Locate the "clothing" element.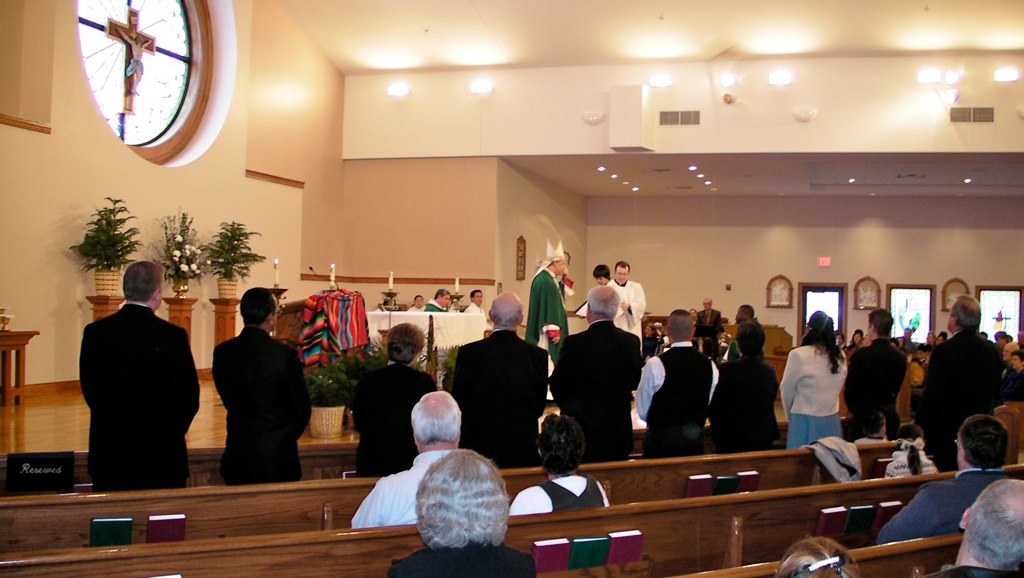
Element bbox: (x1=693, y1=309, x2=723, y2=356).
